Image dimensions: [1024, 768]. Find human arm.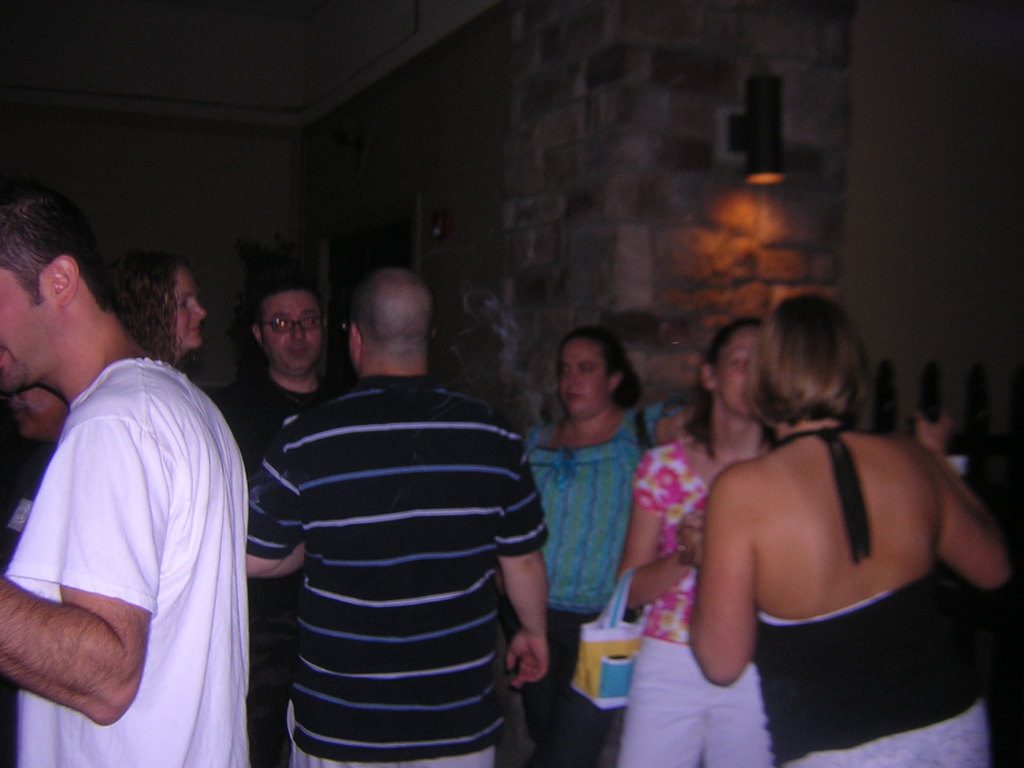
(243, 420, 303, 577).
